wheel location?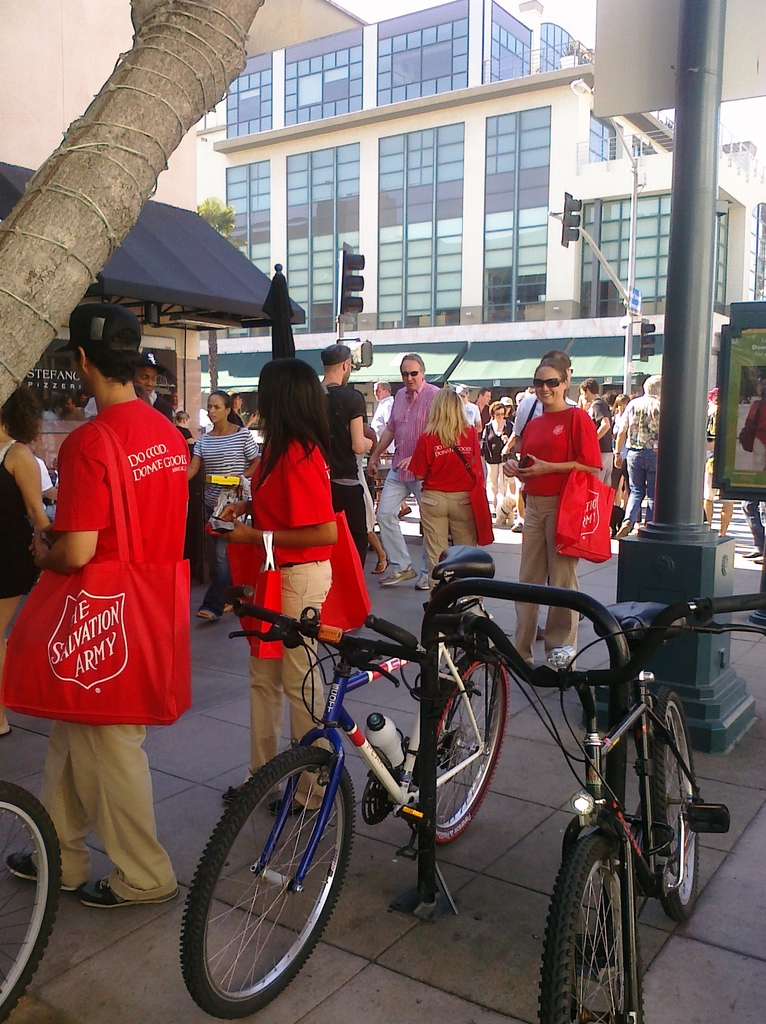
(x1=416, y1=653, x2=509, y2=844)
